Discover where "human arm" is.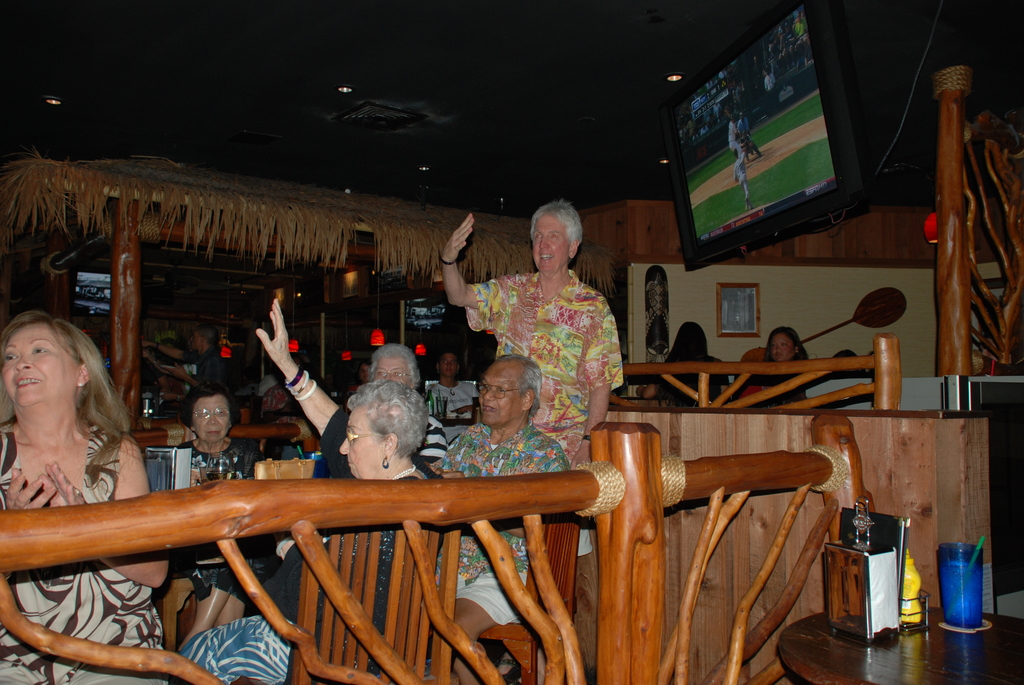
Discovered at 65, 446, 142, 608.
